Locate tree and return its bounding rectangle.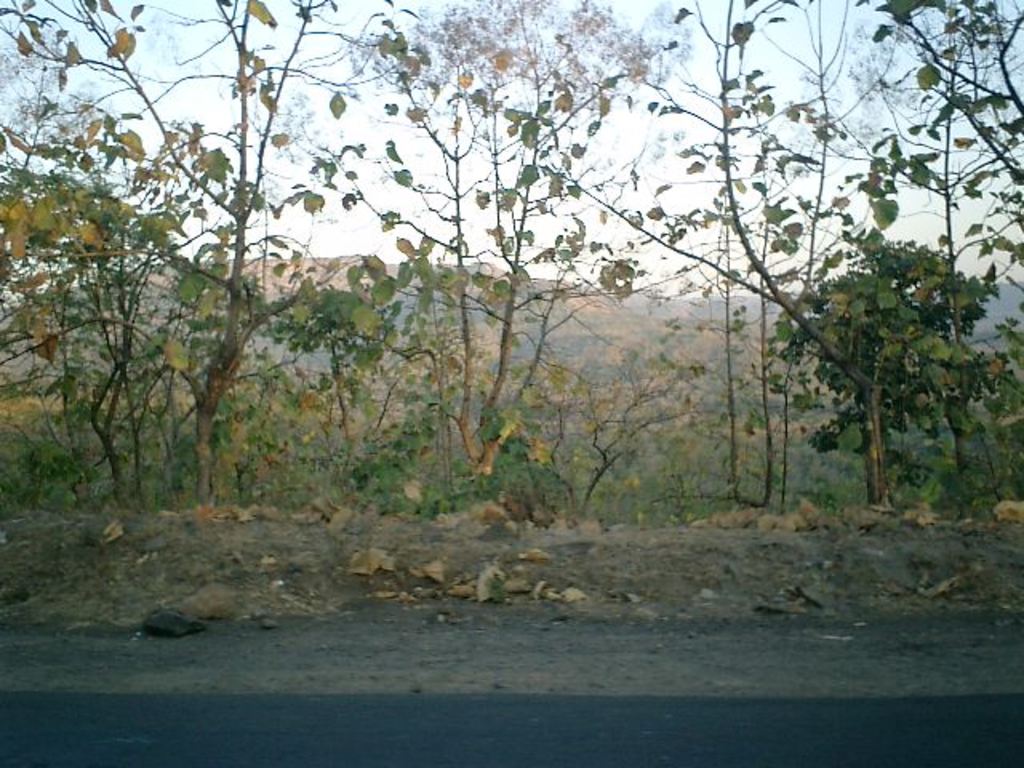
bbox=[0, 0, 1022, 541].
